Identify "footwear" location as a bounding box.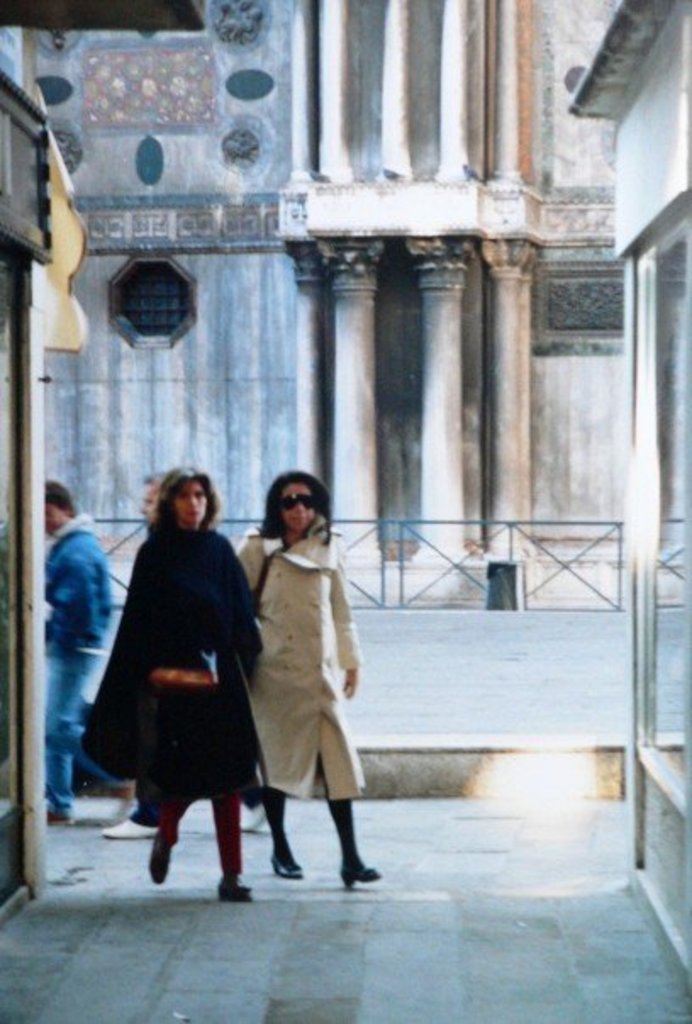
[339, 860, 382, 885].
